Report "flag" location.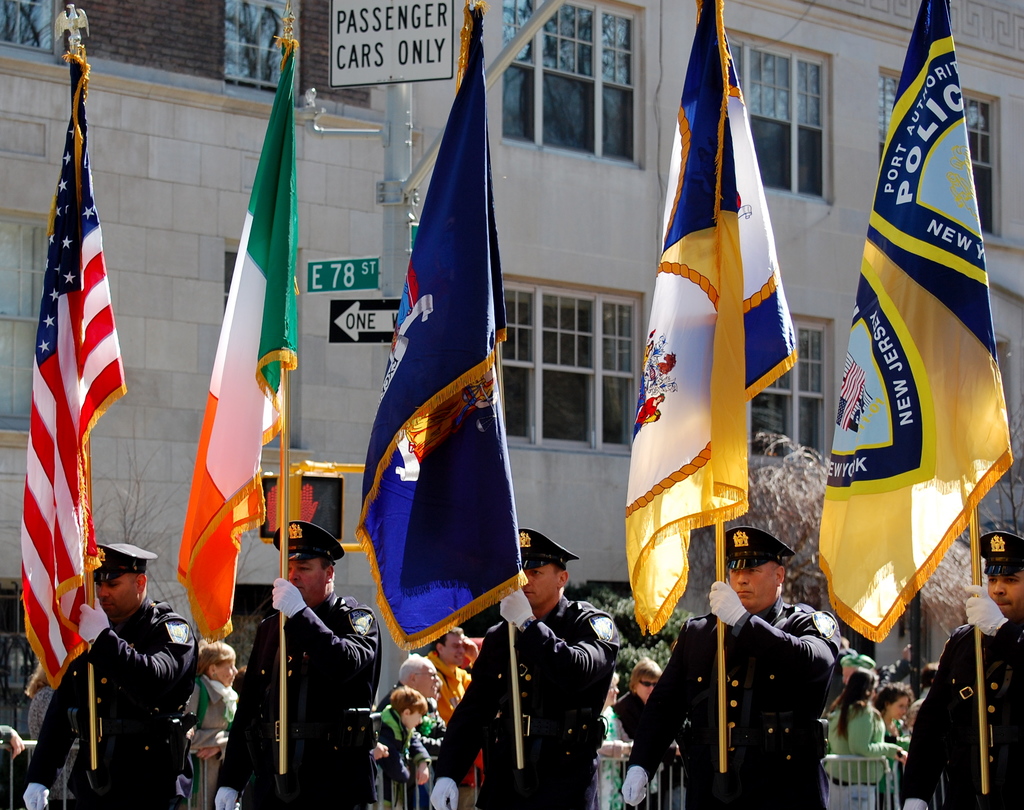
Report: rect(807, 0, 1016, 646).
